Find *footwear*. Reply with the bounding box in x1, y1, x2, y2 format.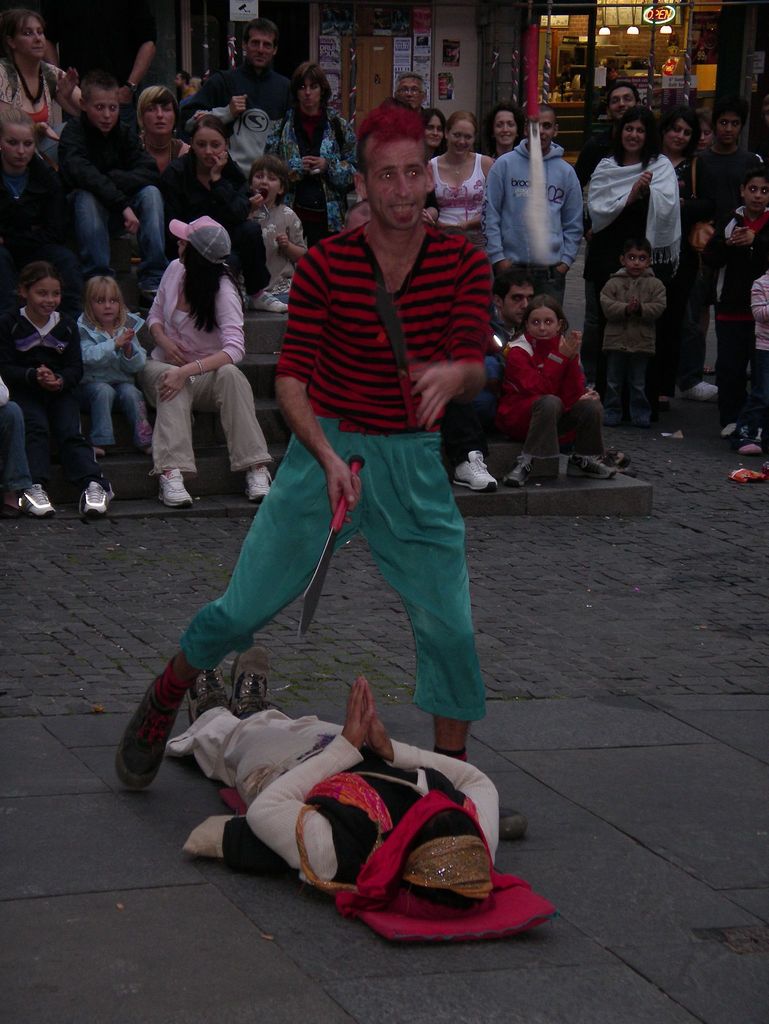
159, 466, 194, 515.
